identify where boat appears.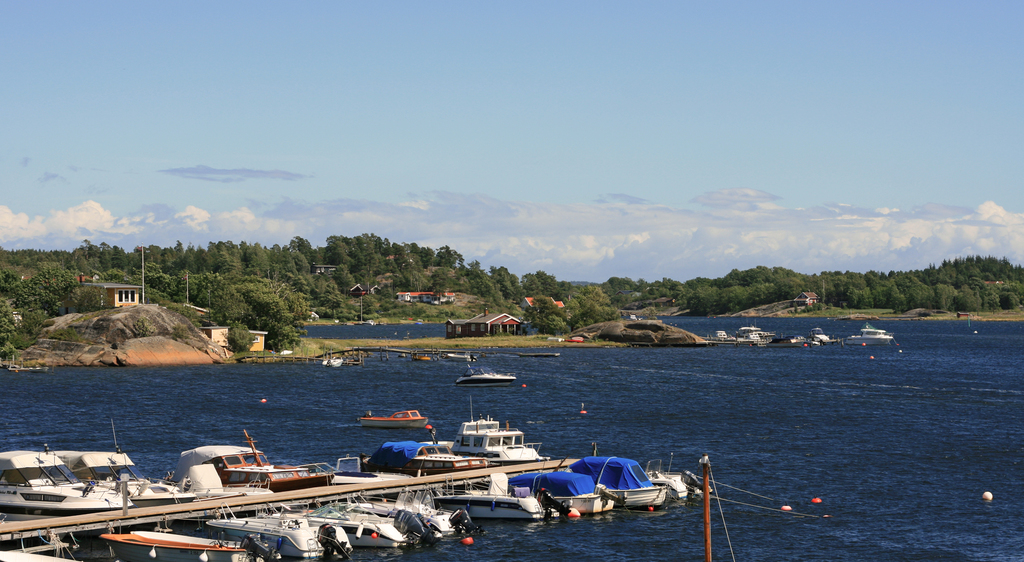
Appears at 372 434 486 475.
